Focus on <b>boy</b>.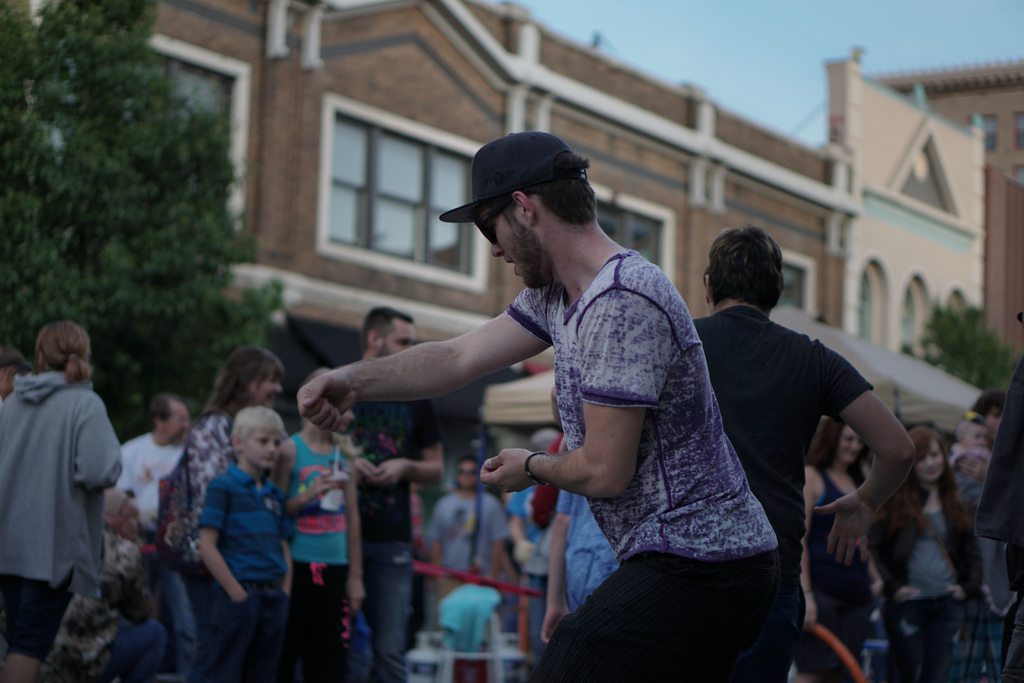
Focused at x1=164 y1=377 x2=298 y2=659.
